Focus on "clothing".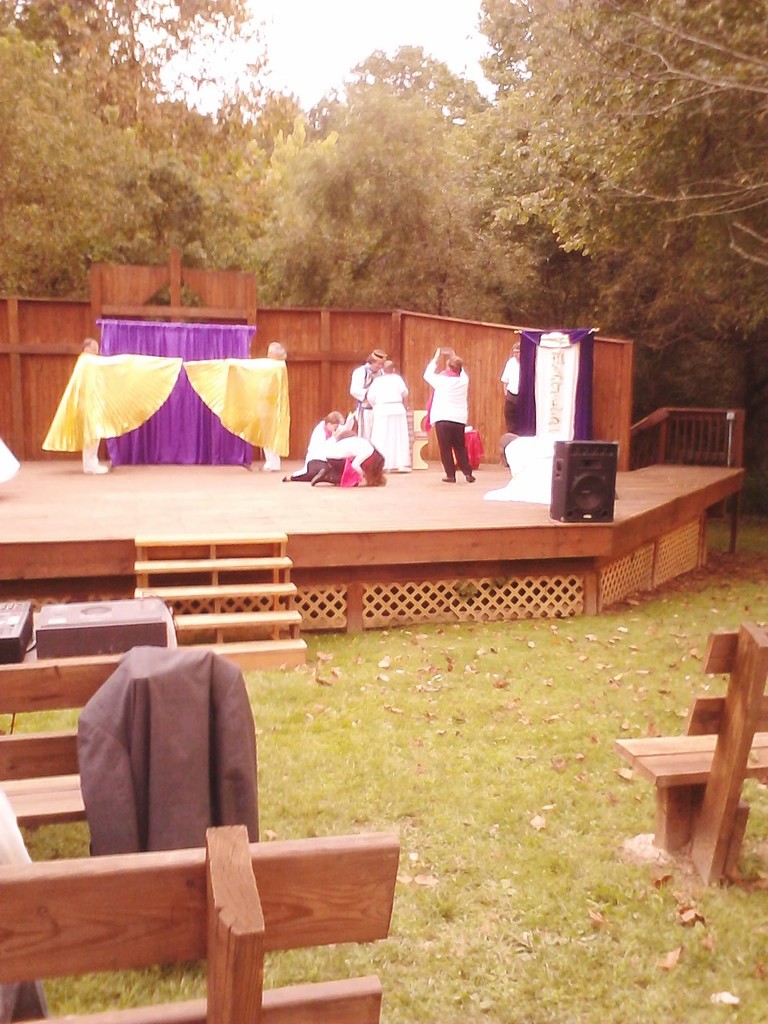
Focused at l=502, t=357, r=528, b=423.
